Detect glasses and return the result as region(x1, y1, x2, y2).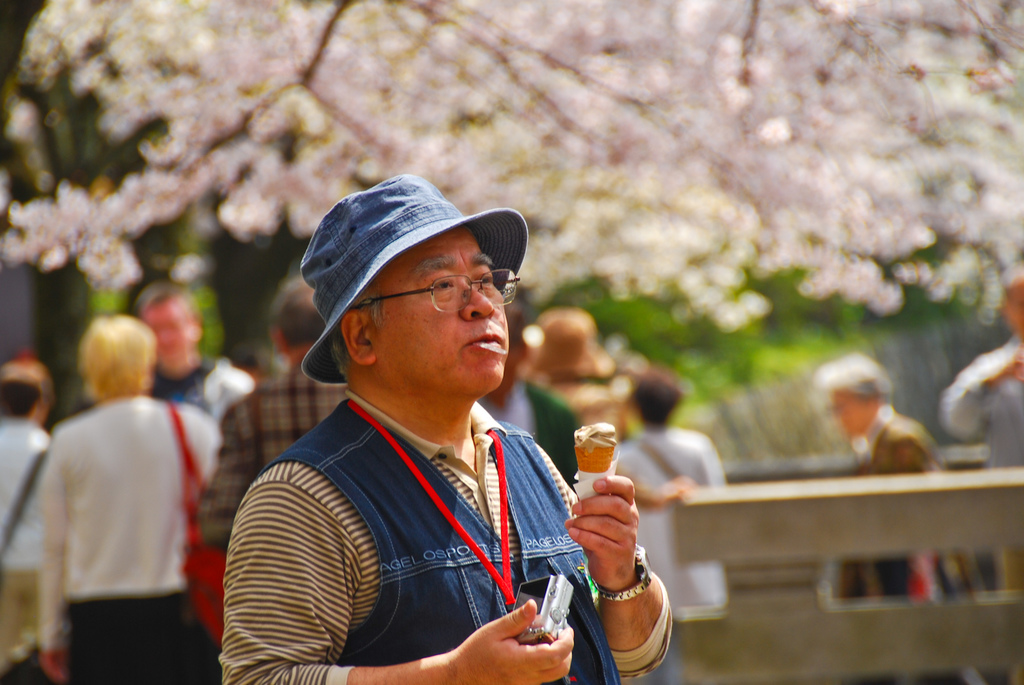
region(358, 265, 527, 320).
